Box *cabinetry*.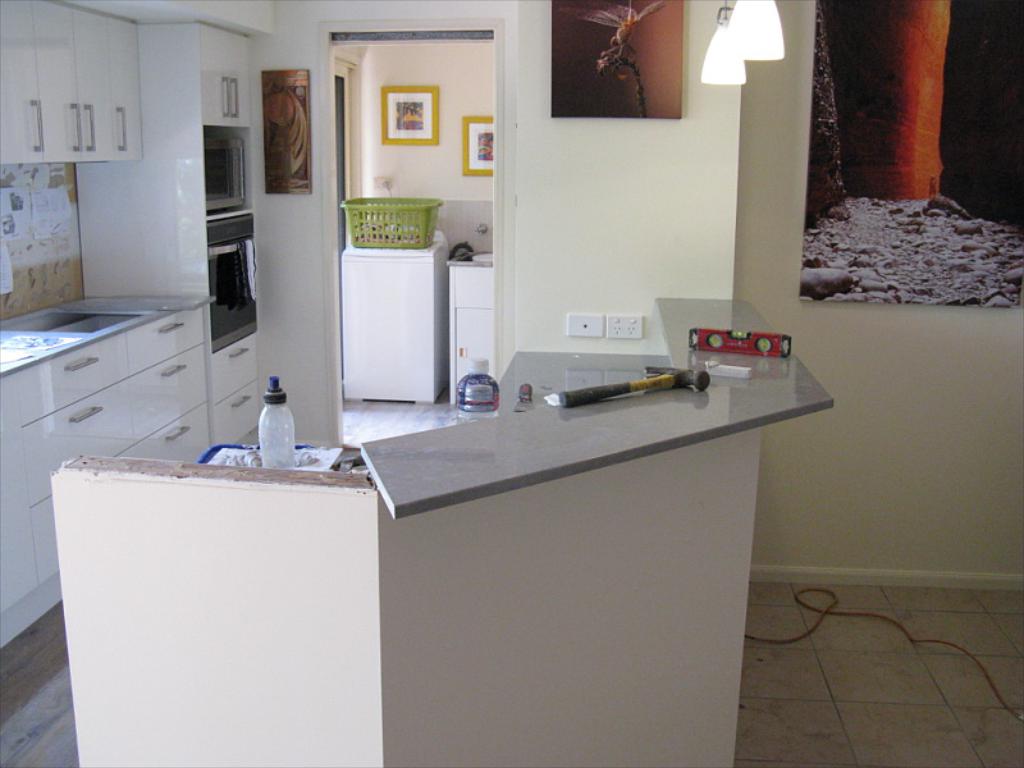
Rect(45, 344, 829, 767).
